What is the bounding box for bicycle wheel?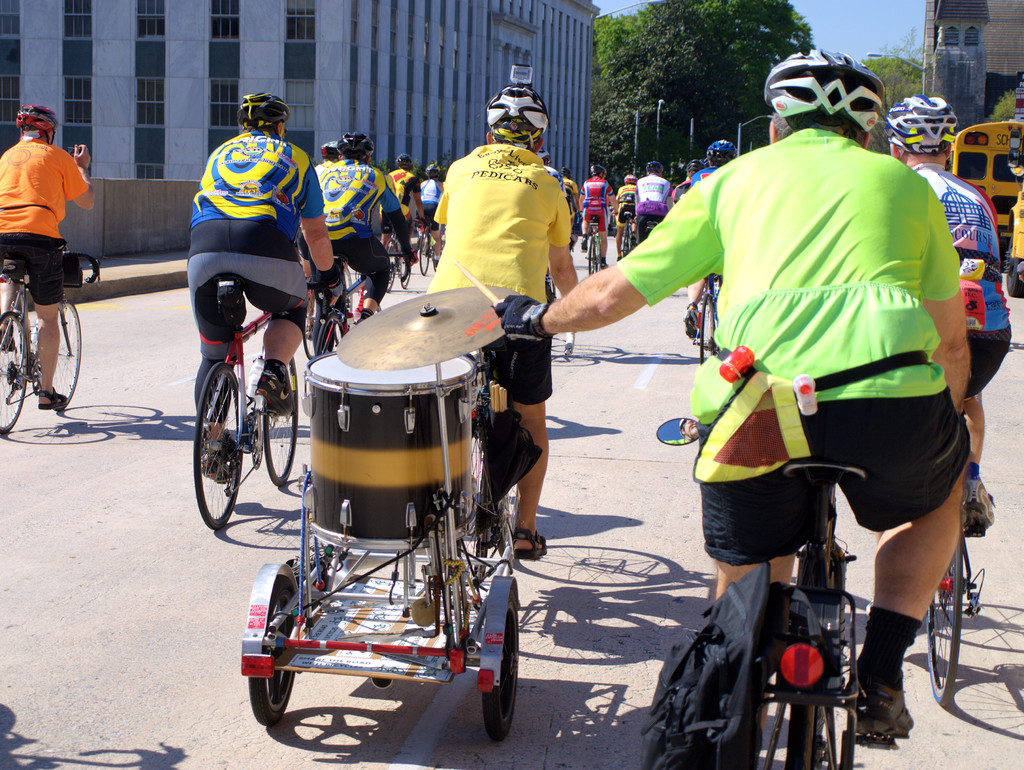
{"x1": 381, "y1": 238, "x2": 397, "y2": 290}.
